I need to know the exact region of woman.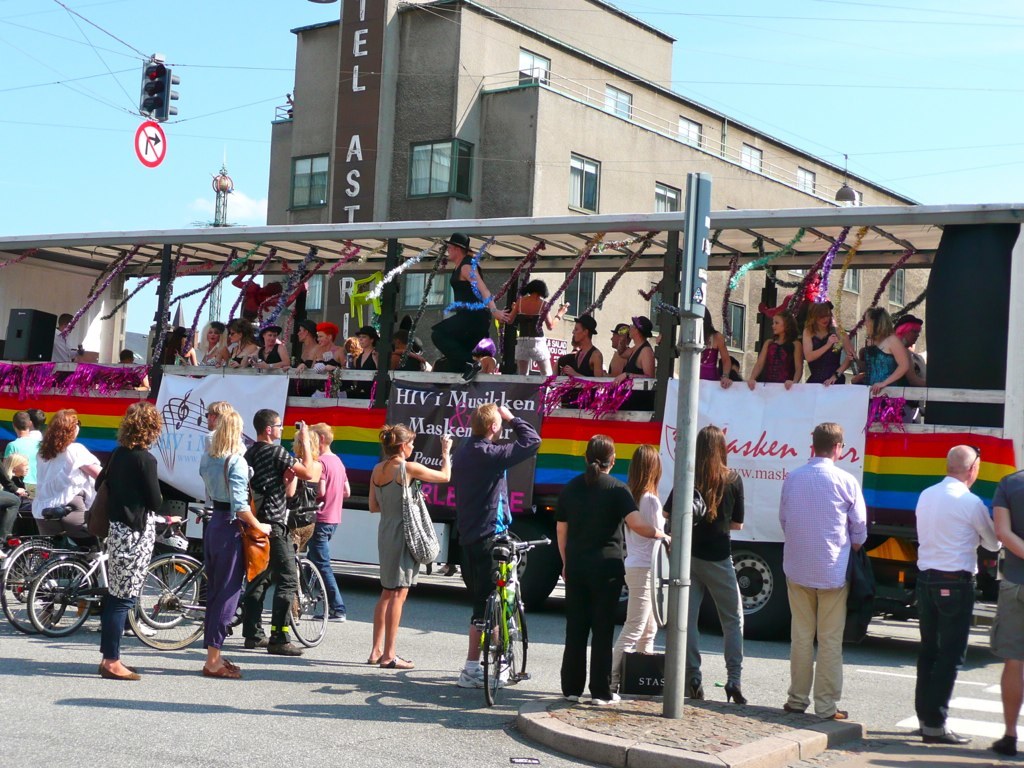
Region: 681 420 751 711.
